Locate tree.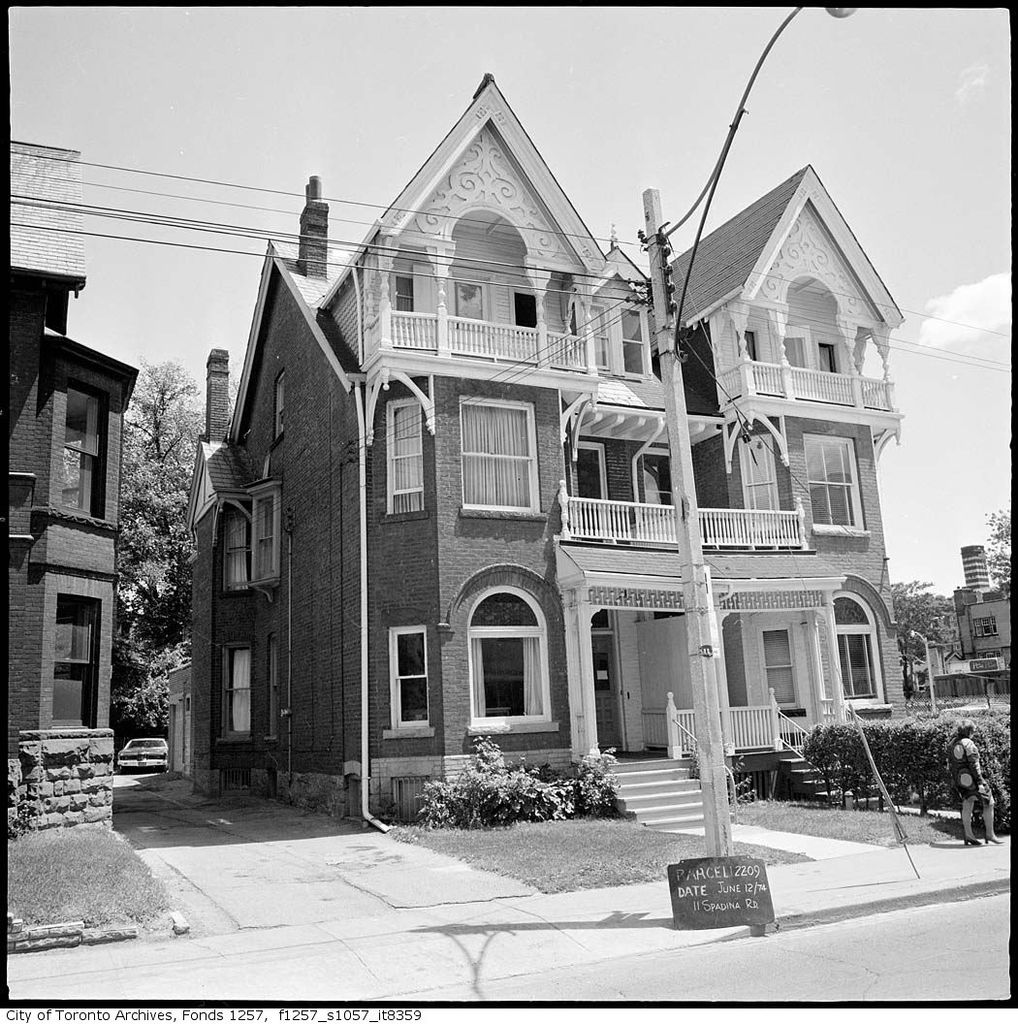
Bounding box: <region>116, 359, 239, 728</region>.
